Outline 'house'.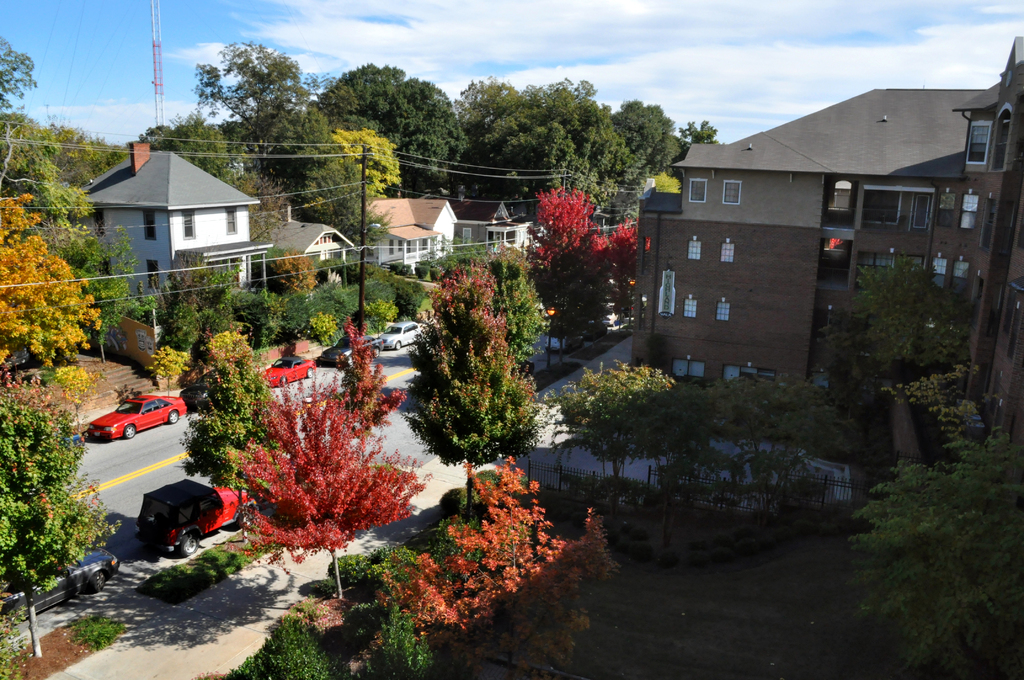
Outline: BBox(624, 74, 1009, 401).
